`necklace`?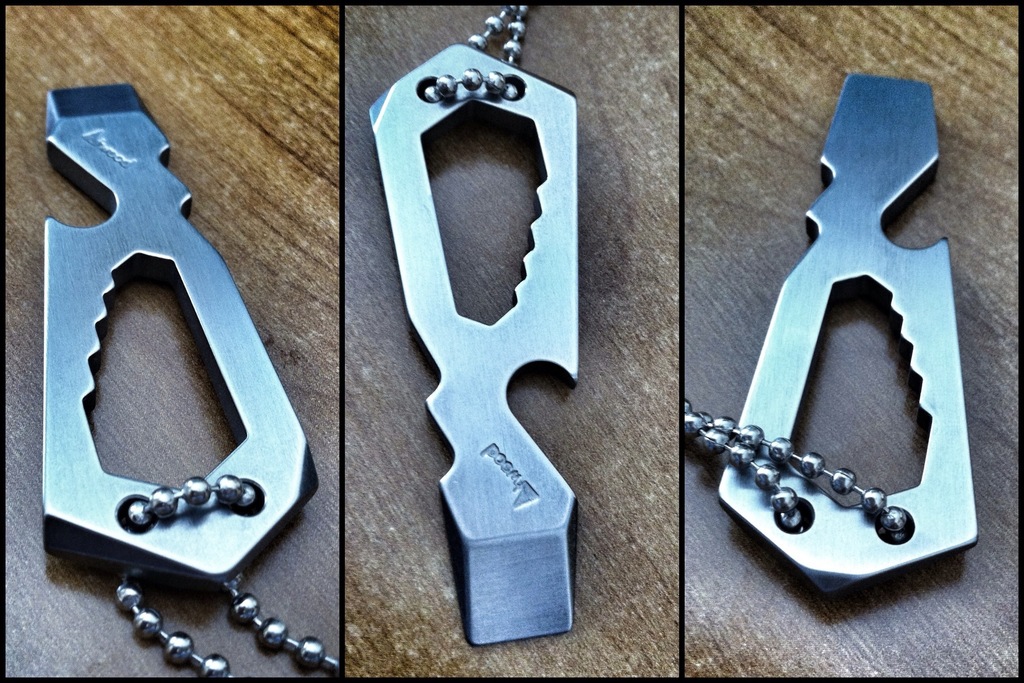
<region>684, 70, 978, 594</region>
